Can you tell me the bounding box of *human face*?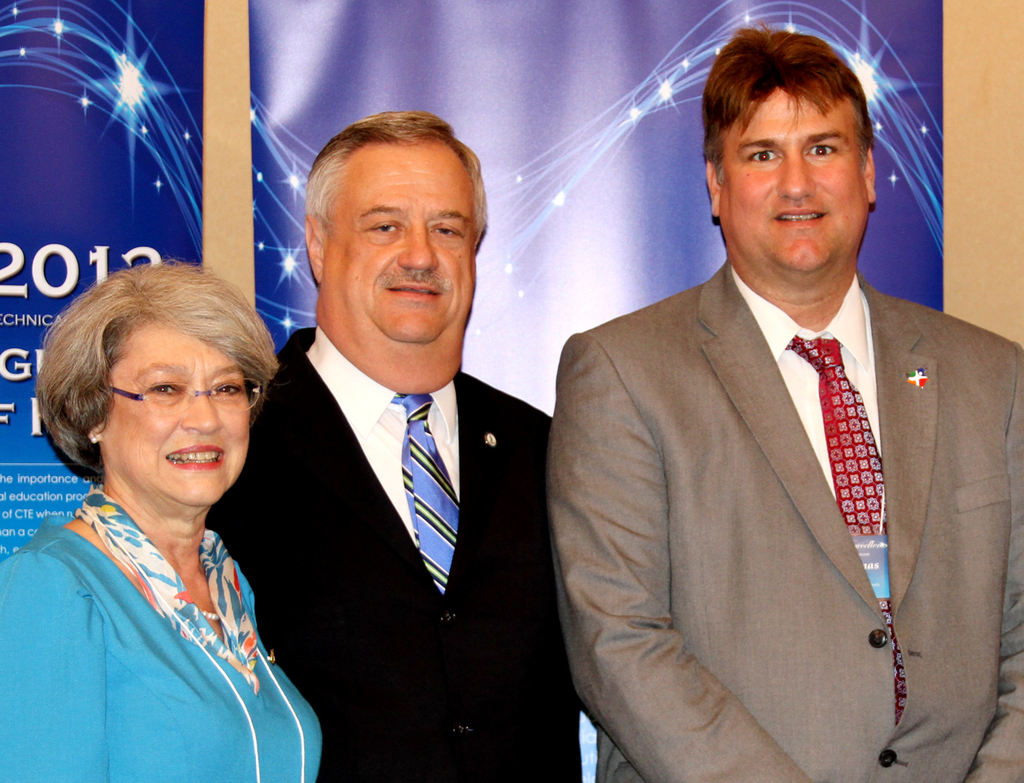
<box>317,143,476,346</box>.
